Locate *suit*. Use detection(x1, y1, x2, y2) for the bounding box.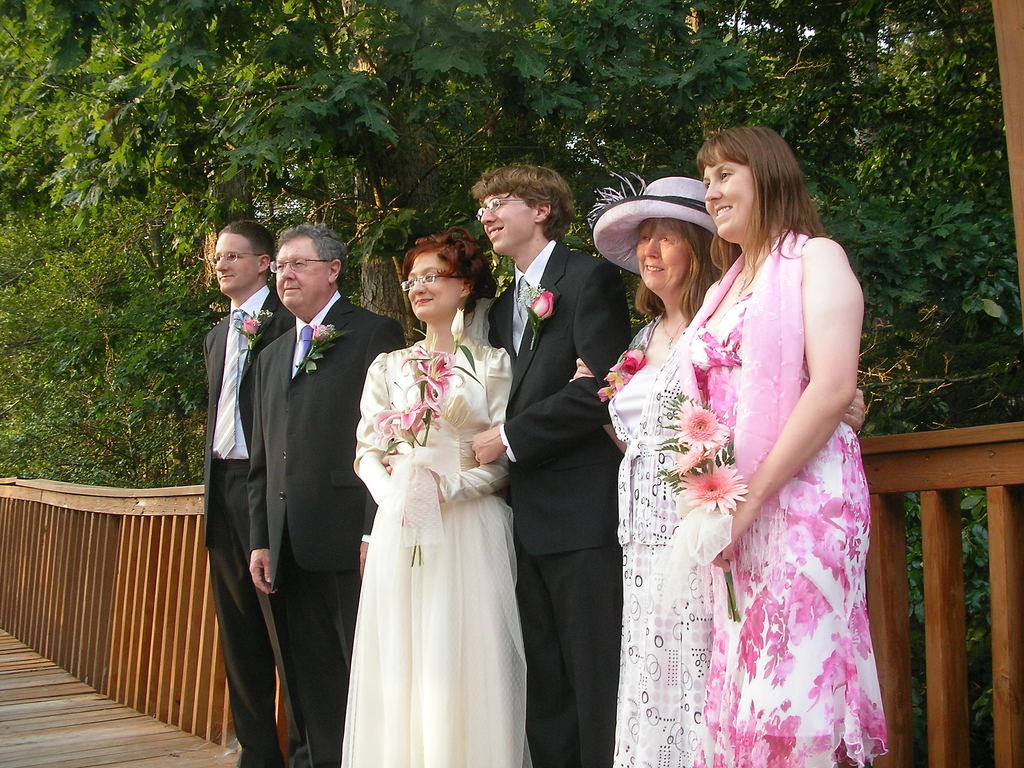
detection(491, 150, 644, 767).
